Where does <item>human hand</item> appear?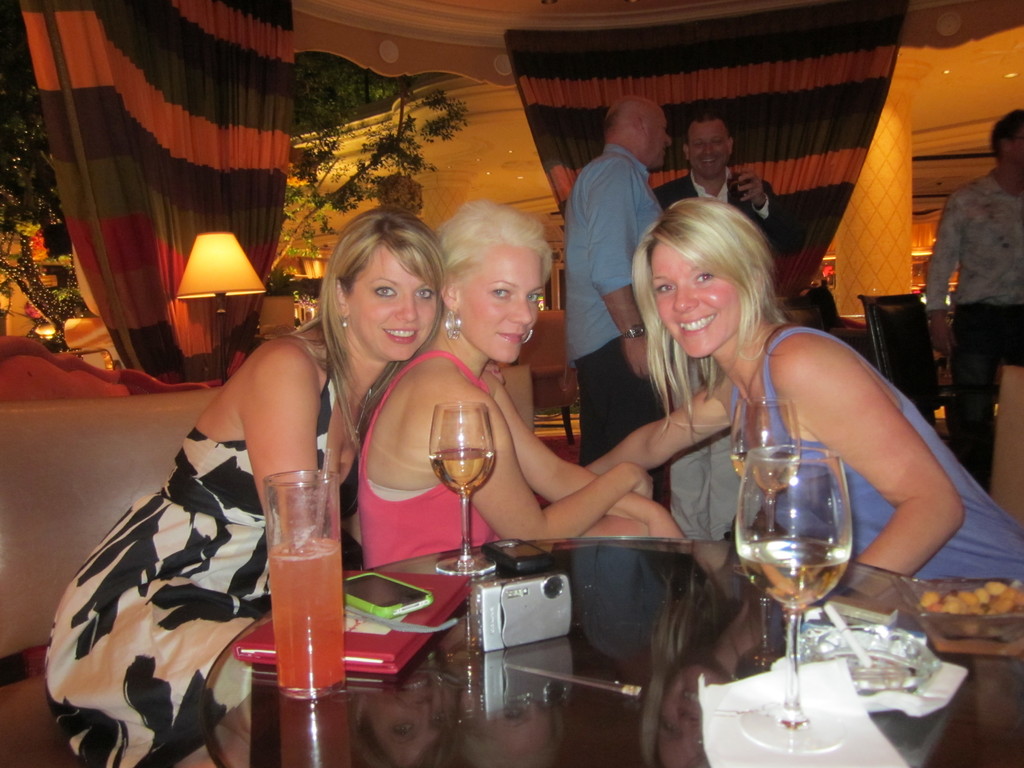
Appears at 739/168/765/206.
